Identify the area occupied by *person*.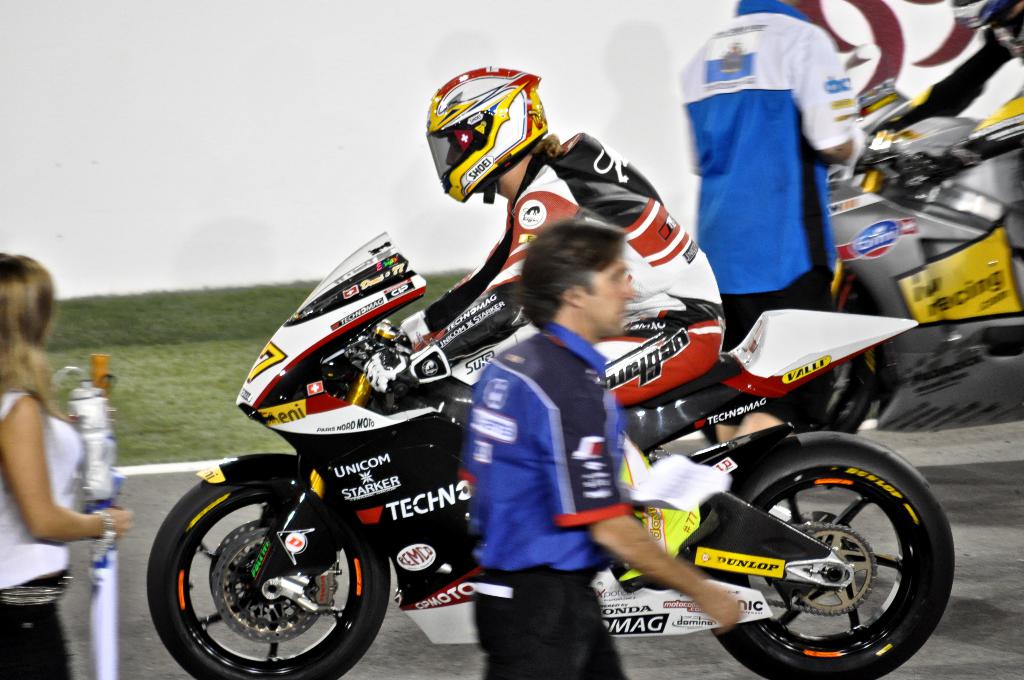
Area: (0, 256, 133, 679).
